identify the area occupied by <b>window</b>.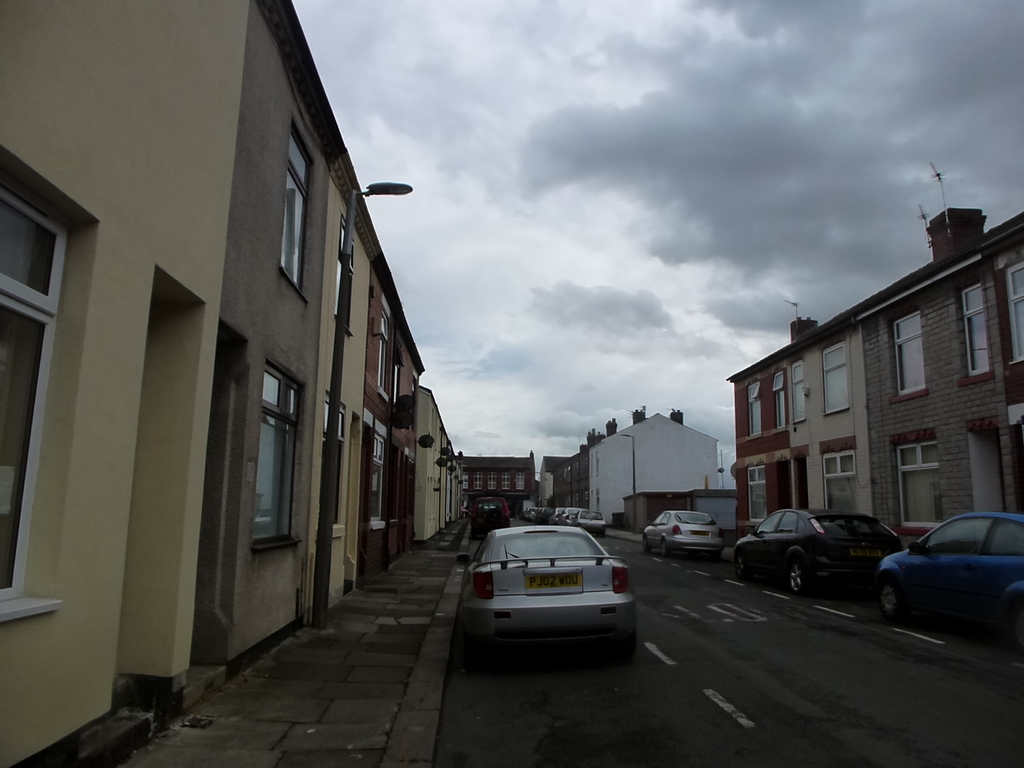
Area: [1001,258,1023,362].
